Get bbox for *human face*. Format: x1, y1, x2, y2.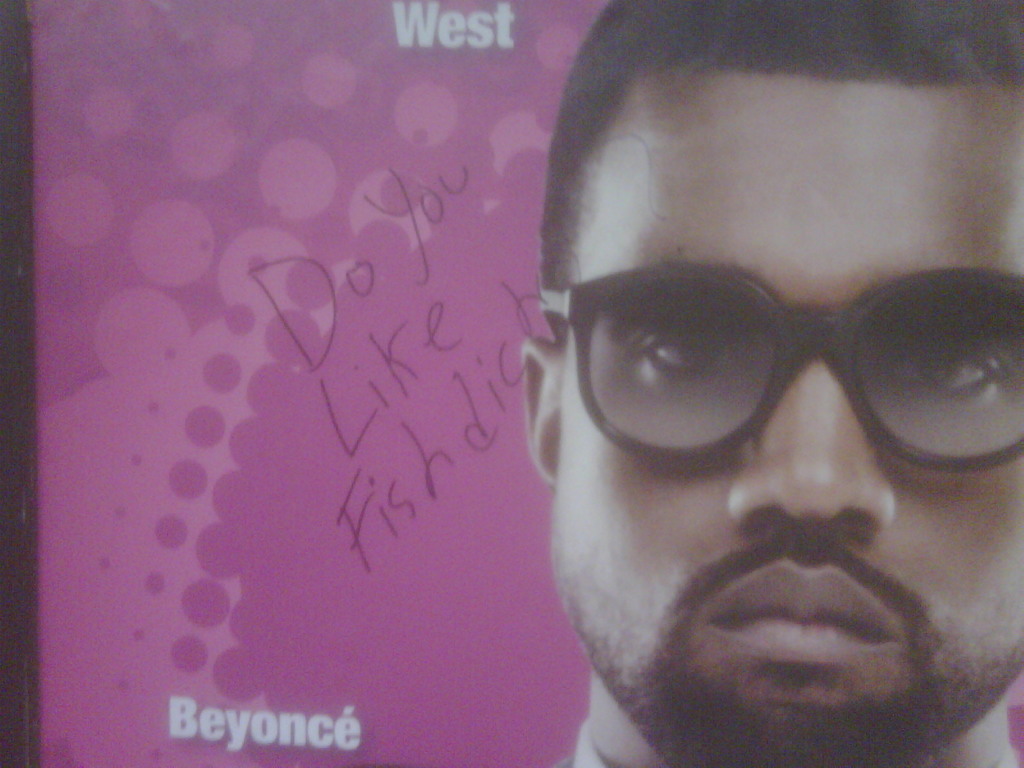
549, 89, 1023, 766.
